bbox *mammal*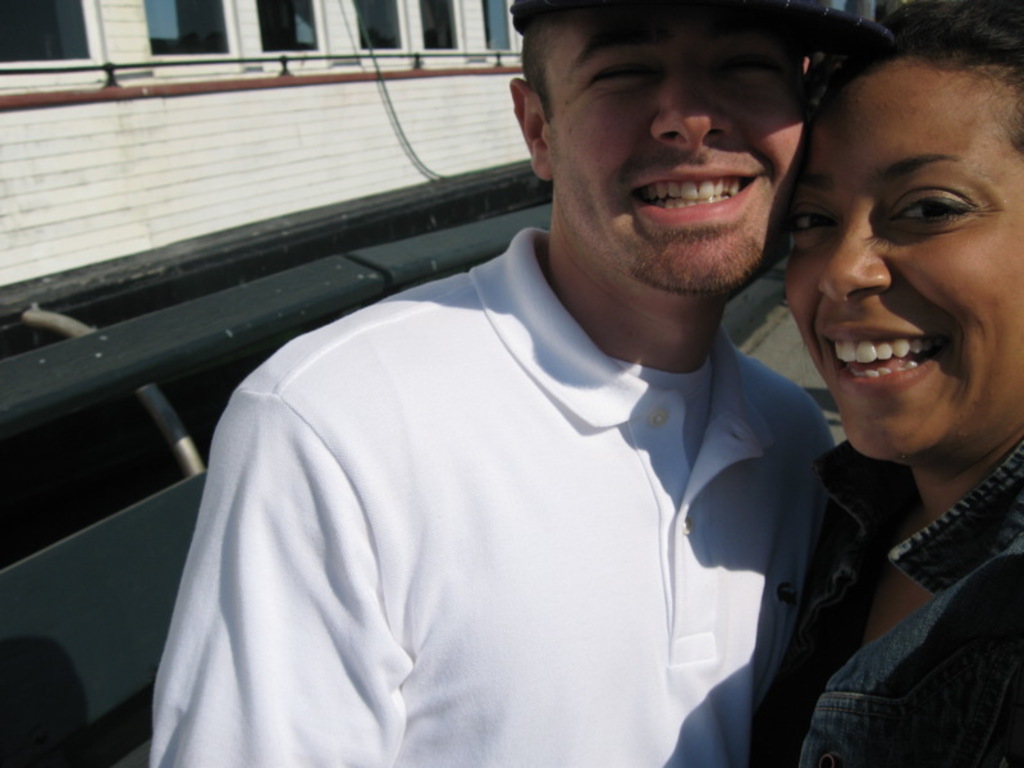
x1=191 y1=24 x2=925 y2=767
